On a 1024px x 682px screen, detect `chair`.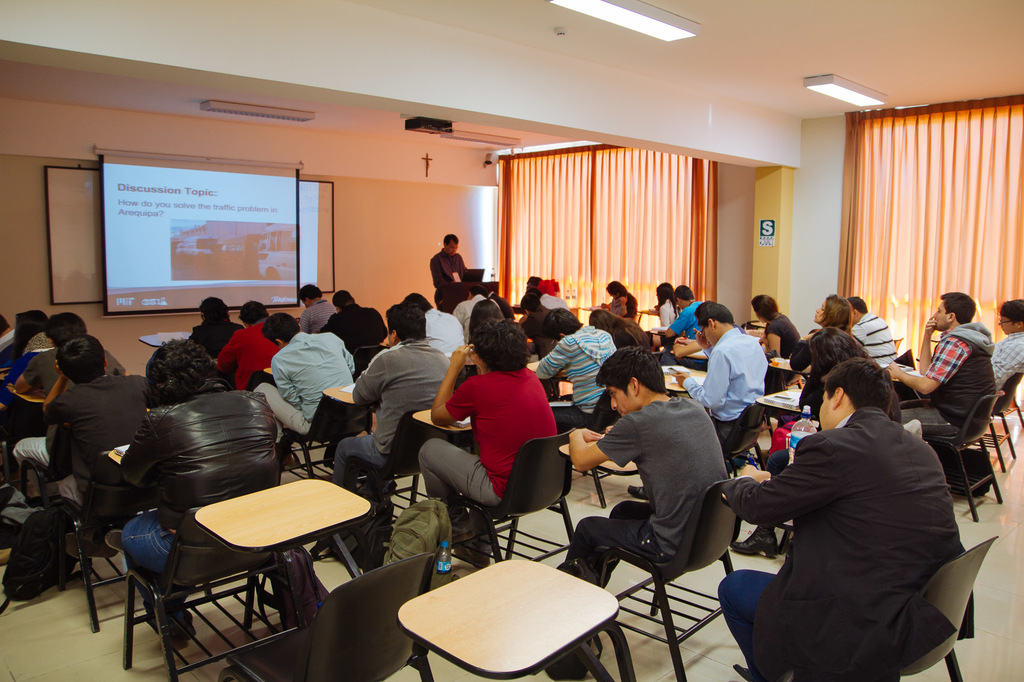
113, 504, 330, 679.
